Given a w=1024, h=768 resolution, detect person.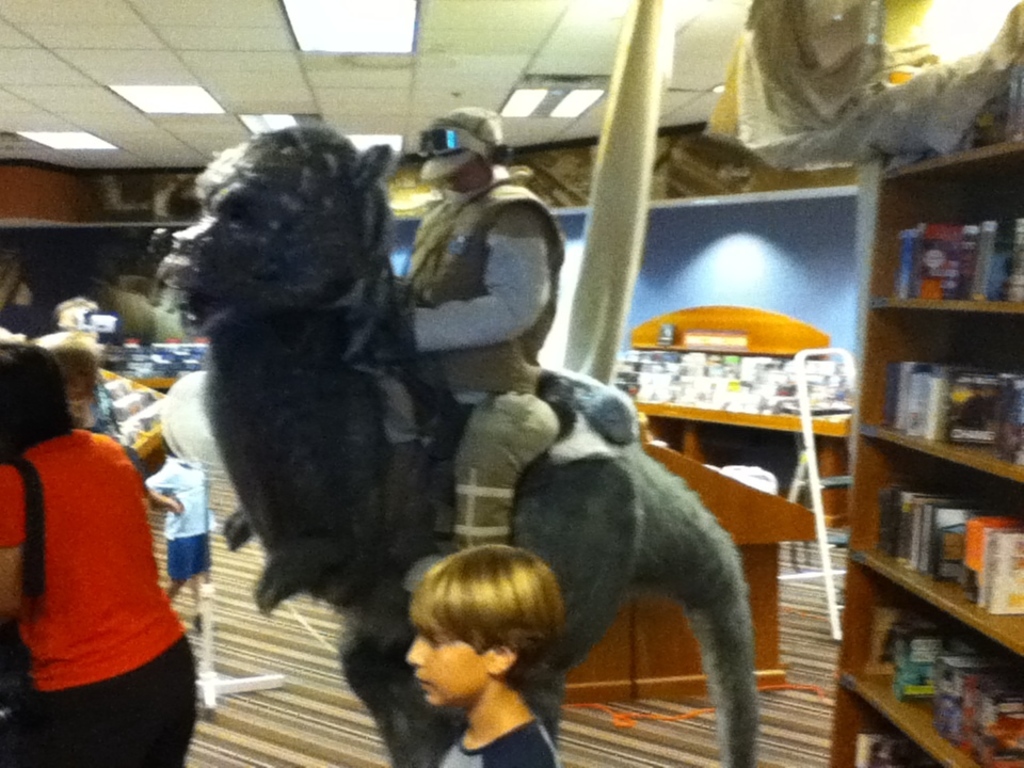
bbox=[412, 546, 561, 767].
